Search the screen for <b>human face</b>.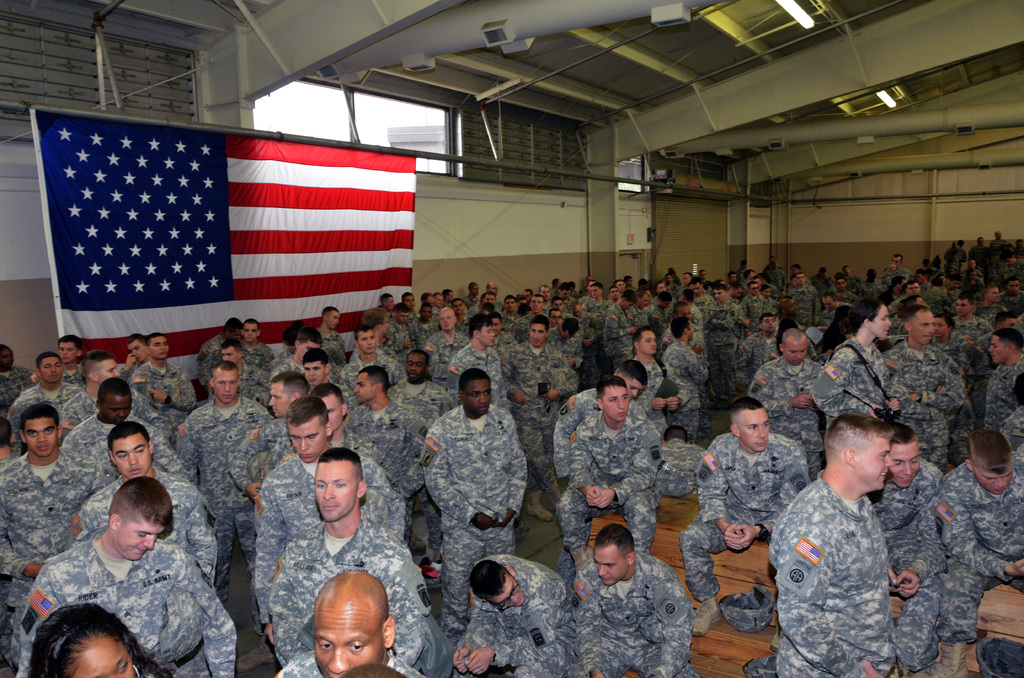
Found at {"x1": 406, "y1": 293, "x2": 416, "y2": 308}.
